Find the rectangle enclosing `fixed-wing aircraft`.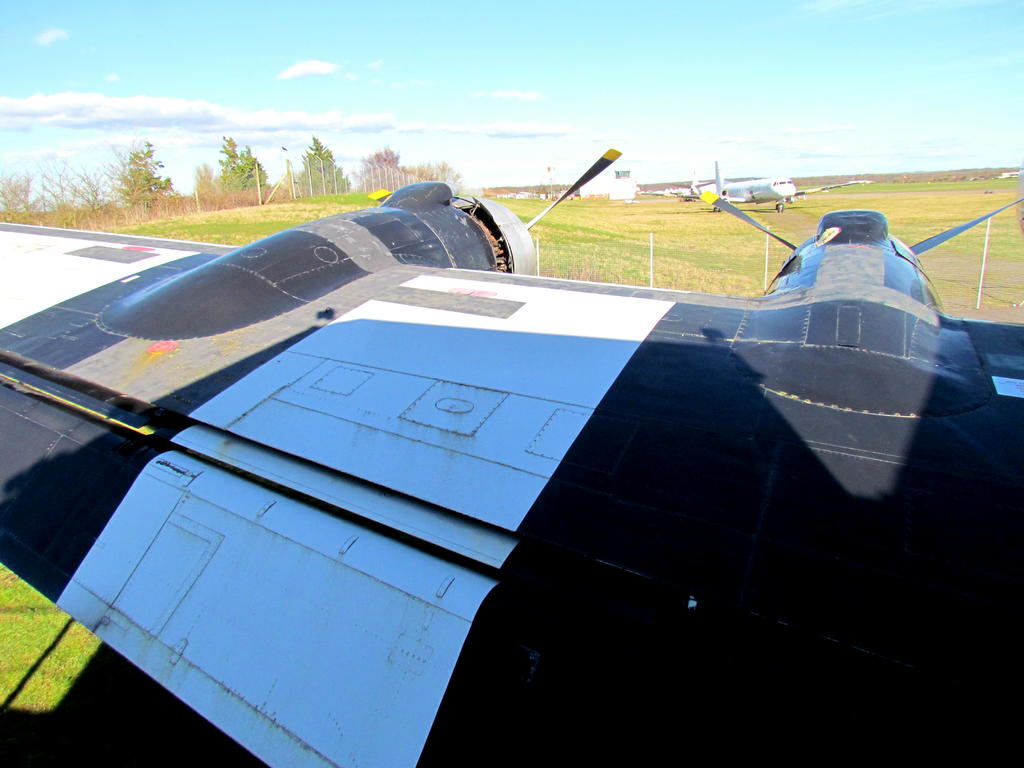
box=[681, 161, 860, 215].
